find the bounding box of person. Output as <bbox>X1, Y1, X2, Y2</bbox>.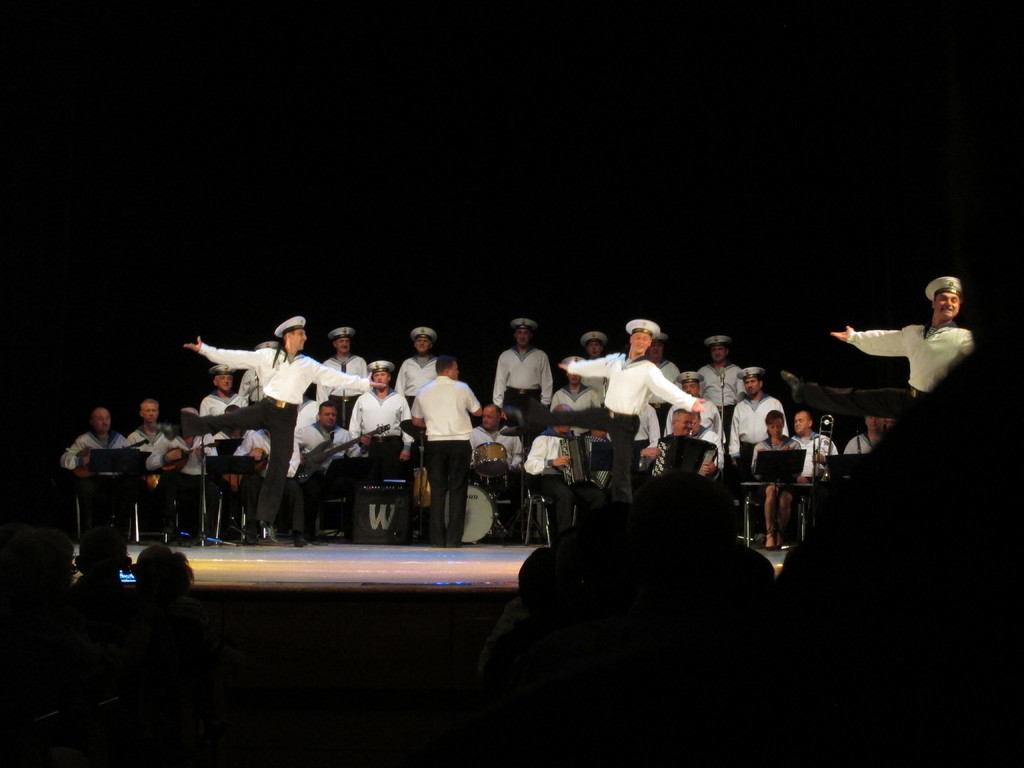
<bbox>461, 397, 530, 465</bbox>.
